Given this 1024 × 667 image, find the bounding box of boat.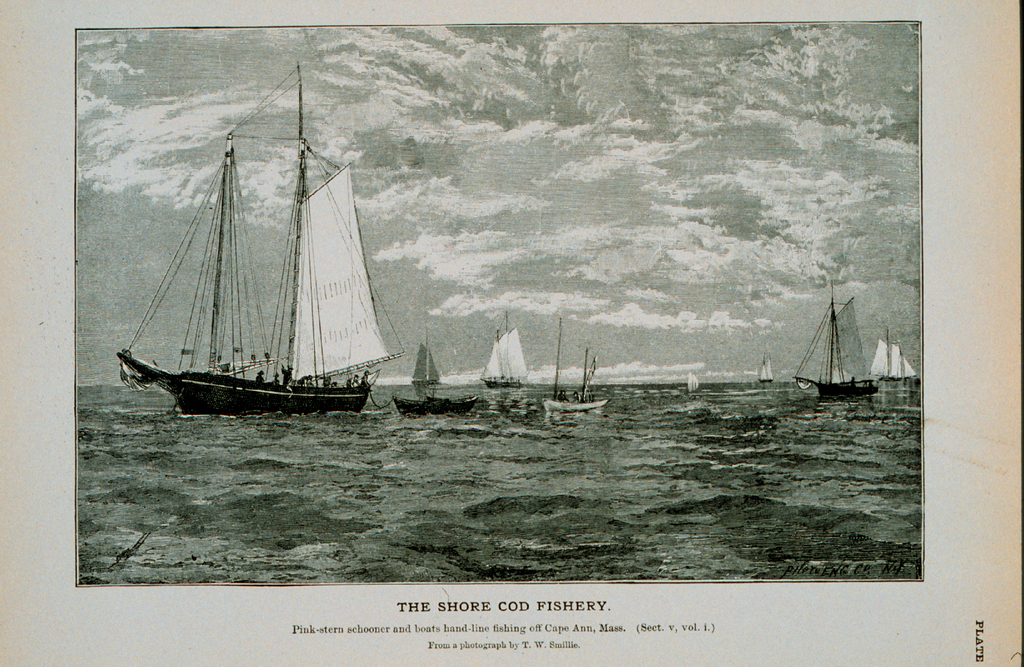
locate(545, 317, 609, 416).
